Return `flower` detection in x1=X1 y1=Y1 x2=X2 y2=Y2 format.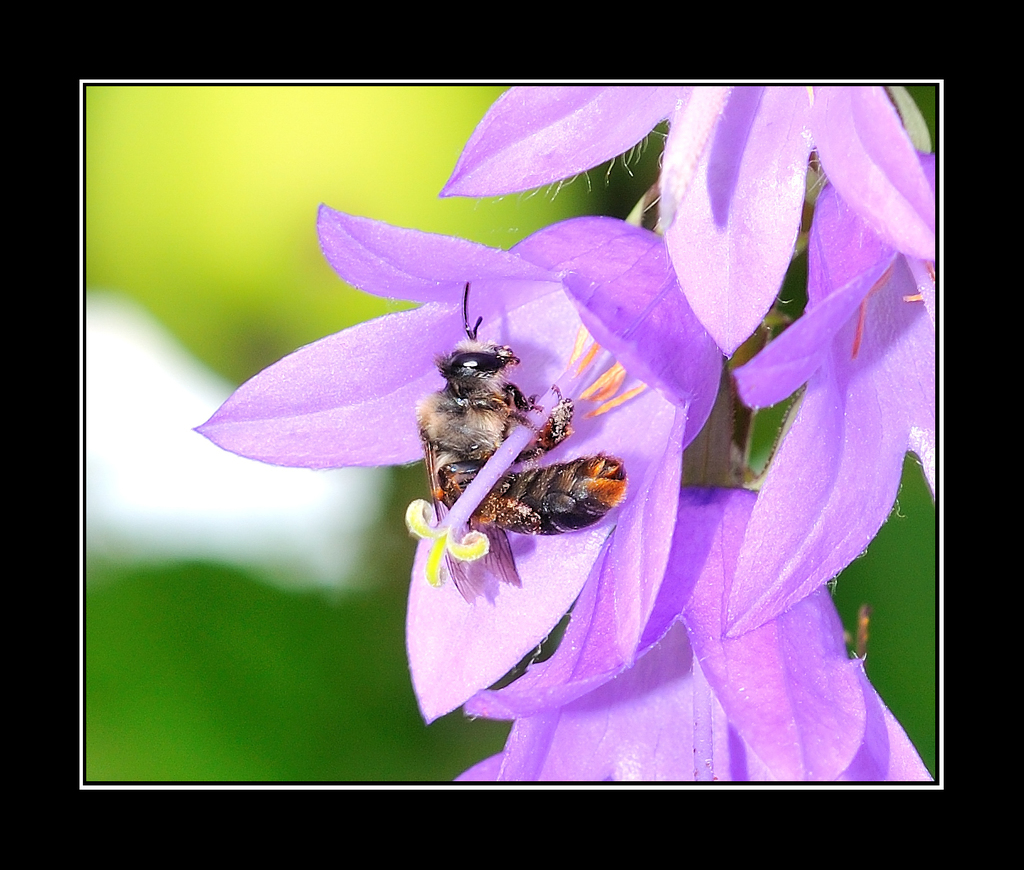
x1=435 y1=84 x2=942 y2=362.
